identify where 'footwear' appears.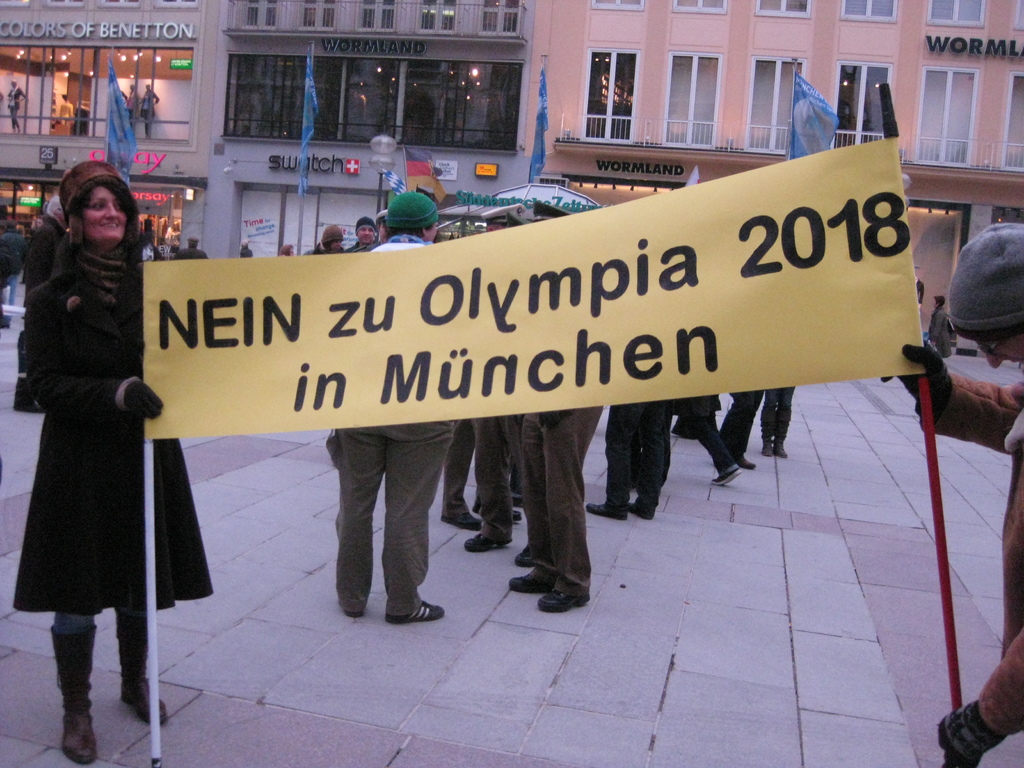
Appears at box(532, 586, 591, 621).
